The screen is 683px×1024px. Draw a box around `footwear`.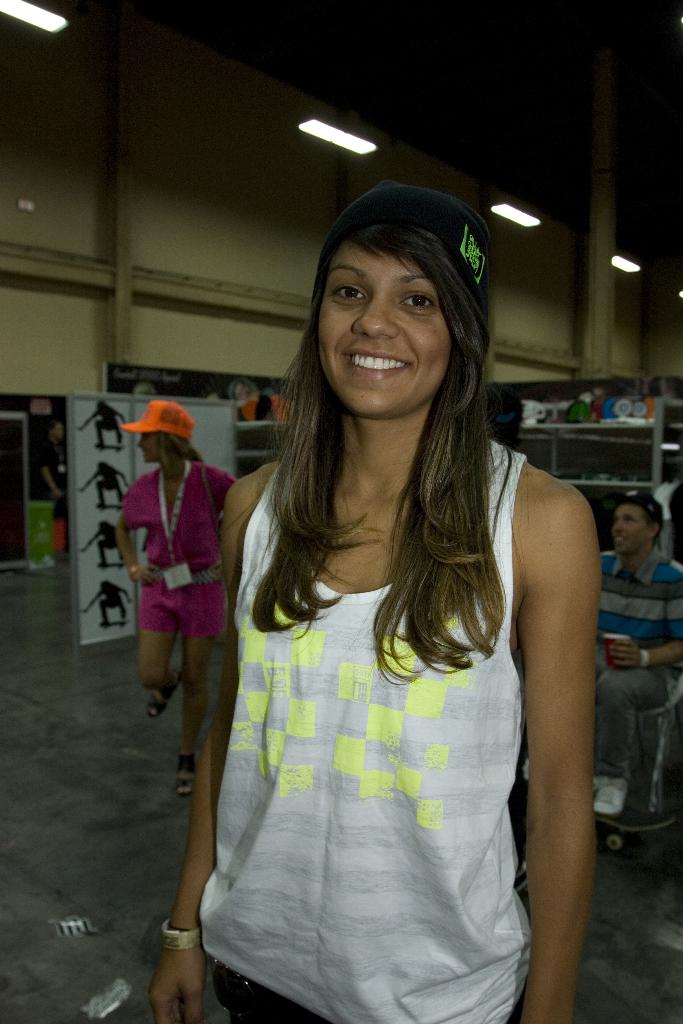
crop(145, 672, 181, 717).
